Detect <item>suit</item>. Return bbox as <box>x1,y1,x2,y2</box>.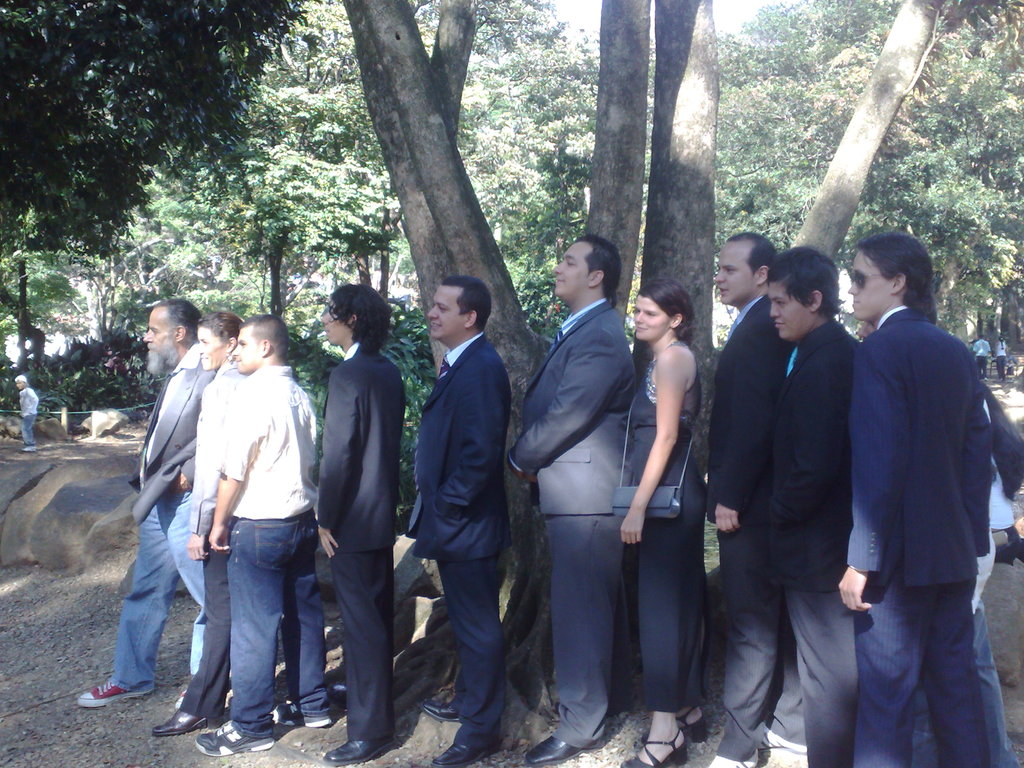
<box>698,282,797,762</box>.
